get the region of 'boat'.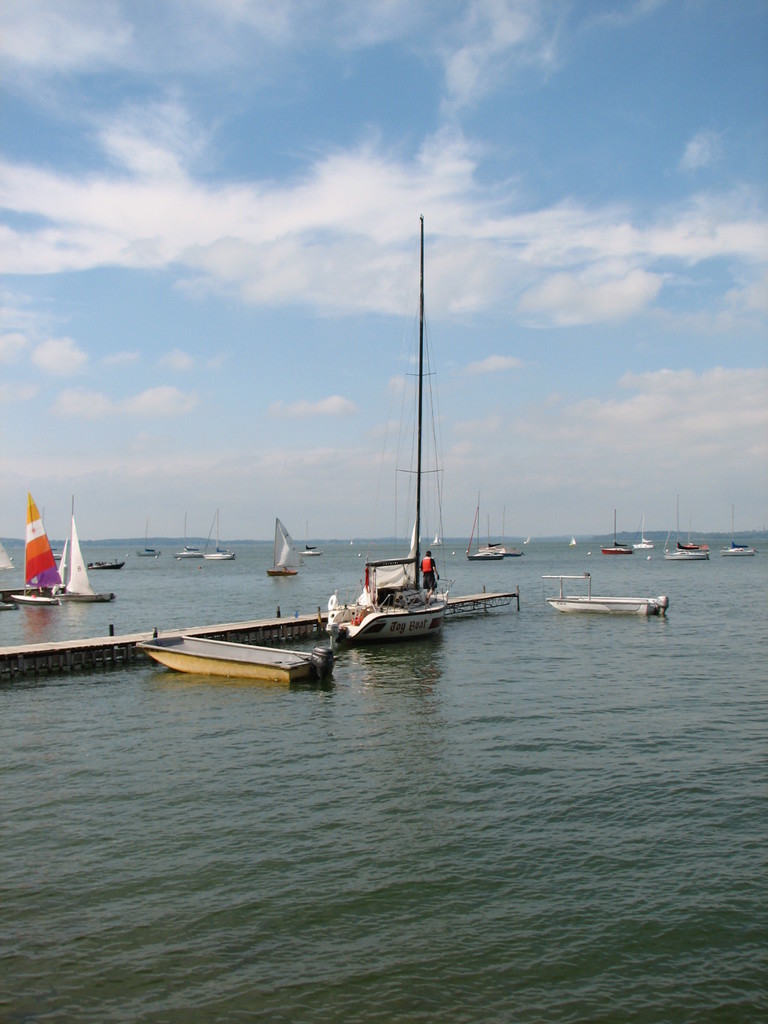
276,511,296,574.
